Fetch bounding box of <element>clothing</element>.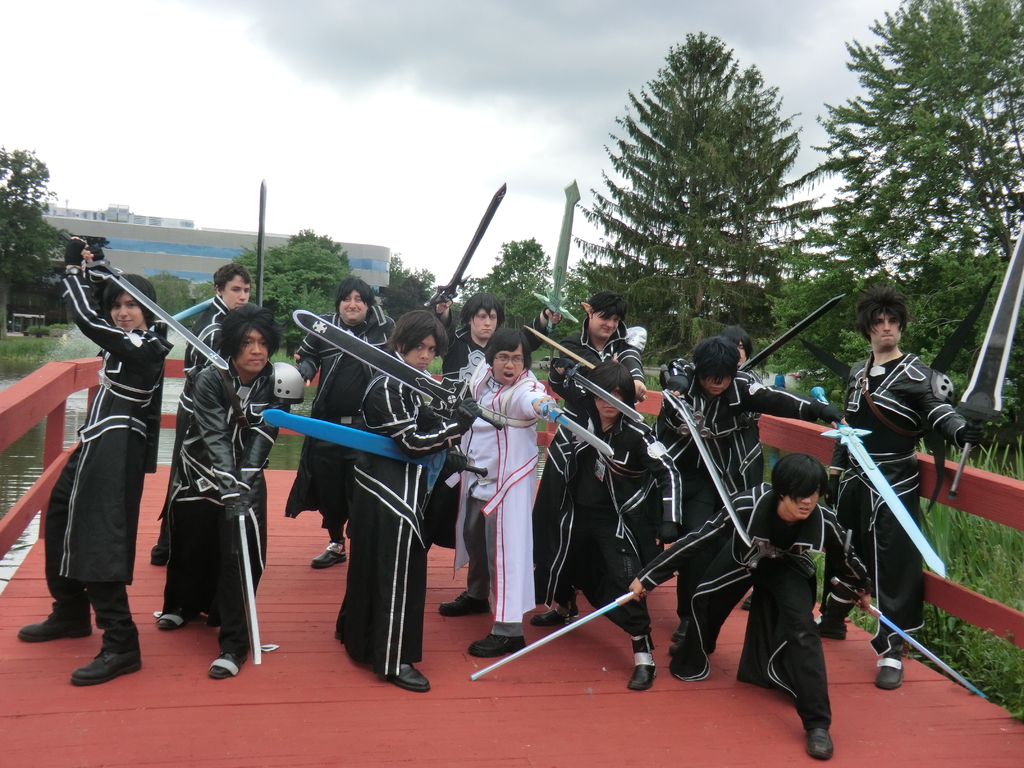
Bbox: 173/287/248/449.
